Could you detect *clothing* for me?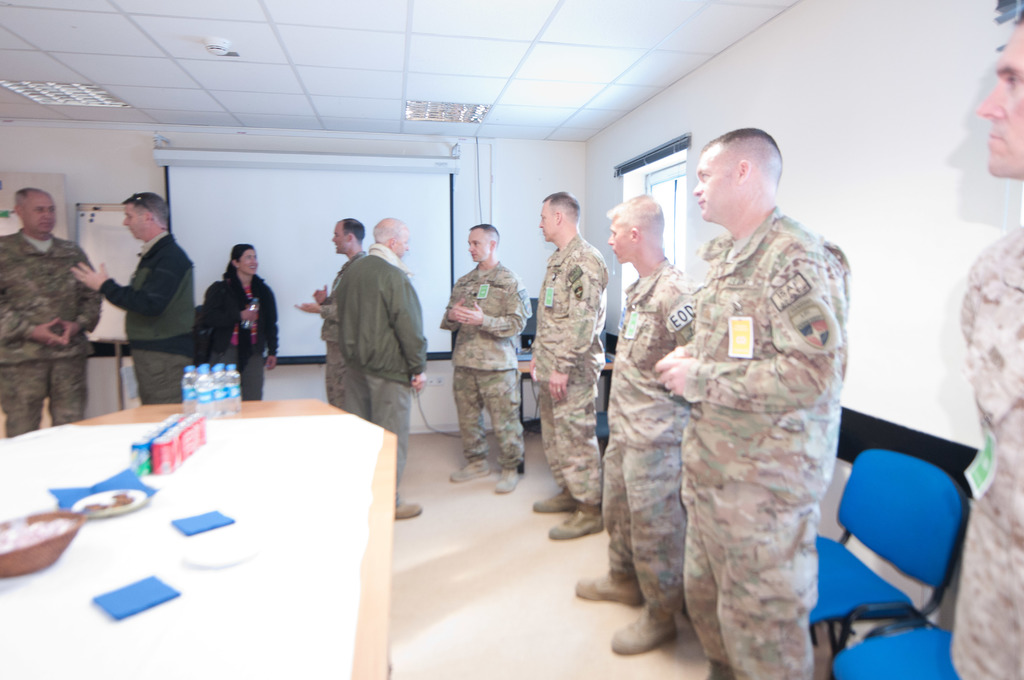
Detection result: 0 232 104 436.
